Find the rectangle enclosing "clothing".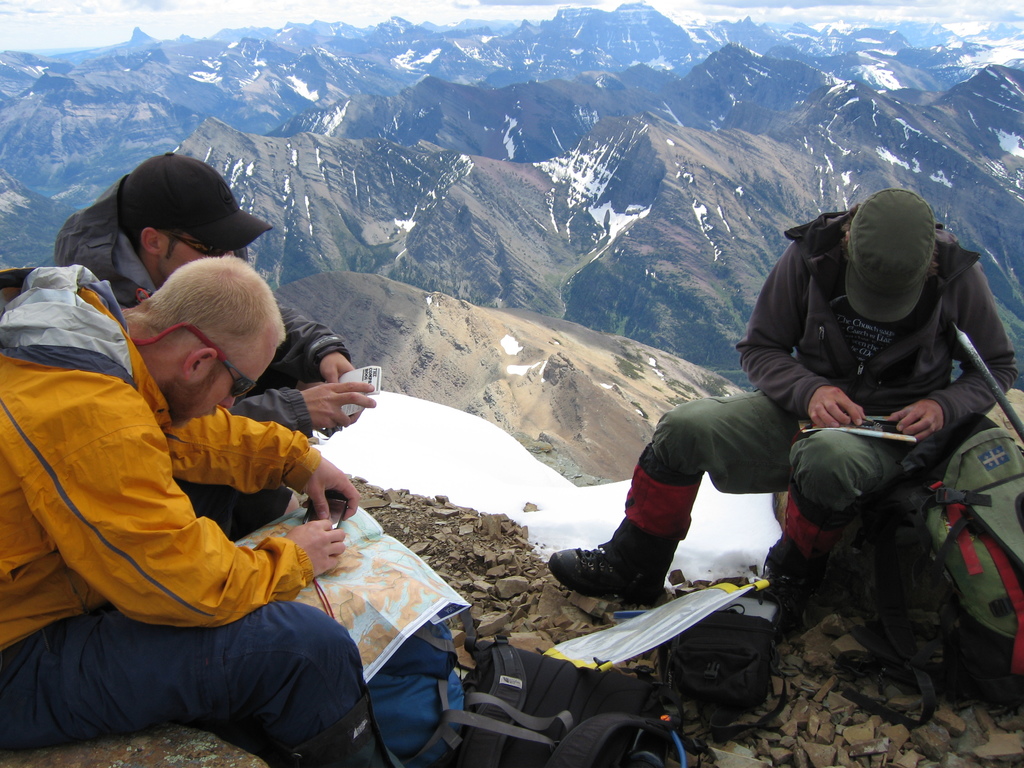
Rect(622, 207, 1018, 541).
